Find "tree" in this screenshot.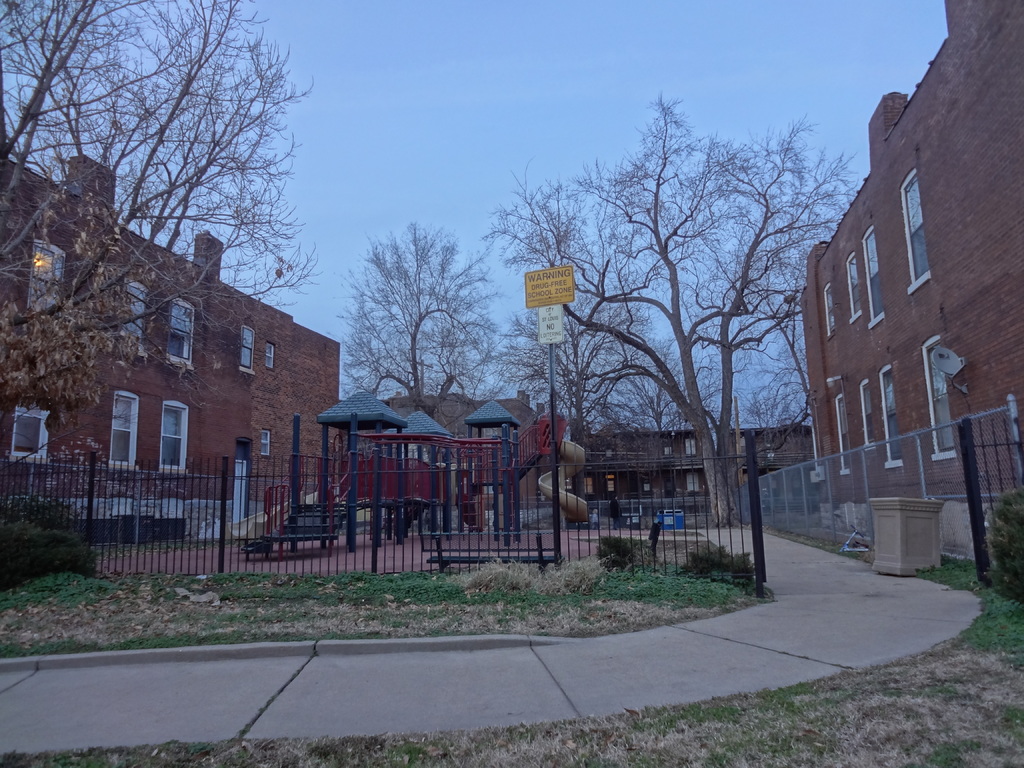
The bounding box for "tree" is [334,207,498,426].
